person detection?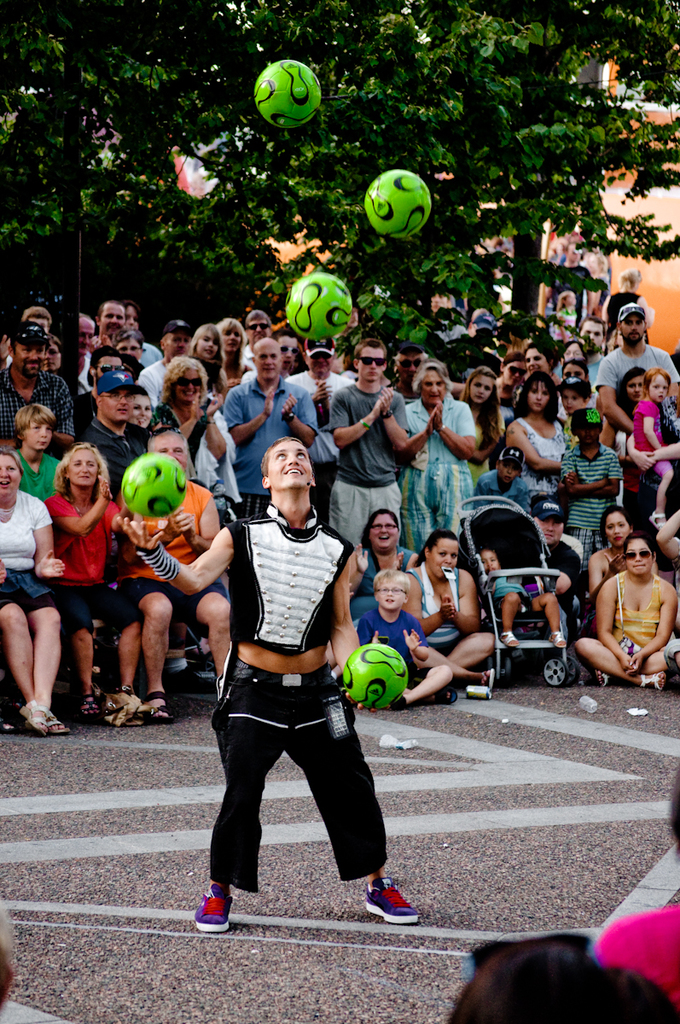
locate(118, 436, 417, 931)
